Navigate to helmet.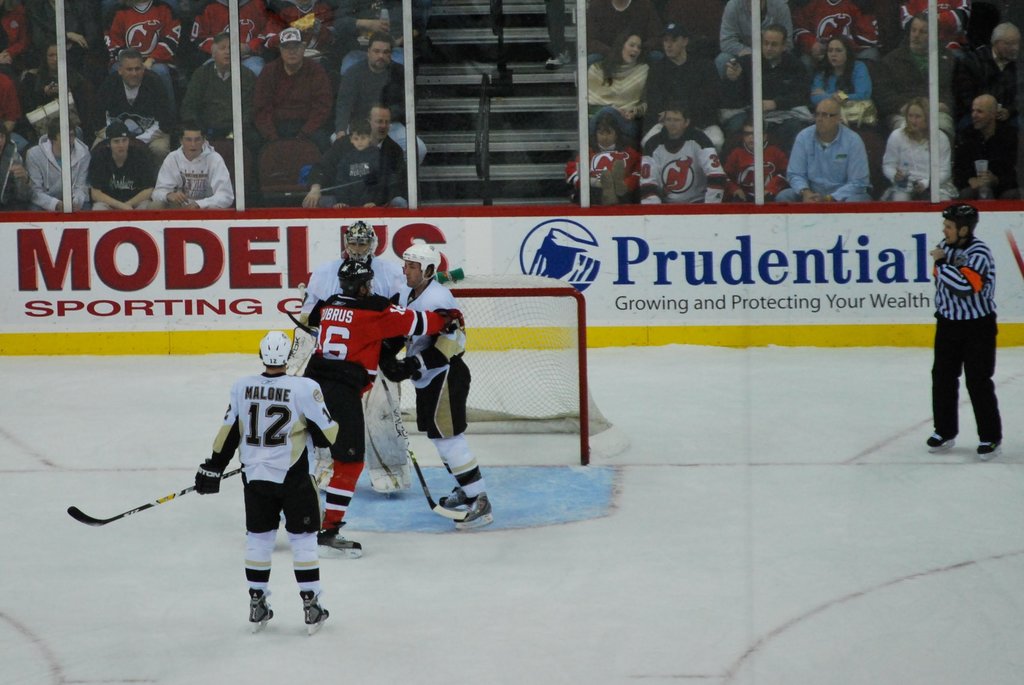
Navigation target: box(944, 204, 981, 241).
